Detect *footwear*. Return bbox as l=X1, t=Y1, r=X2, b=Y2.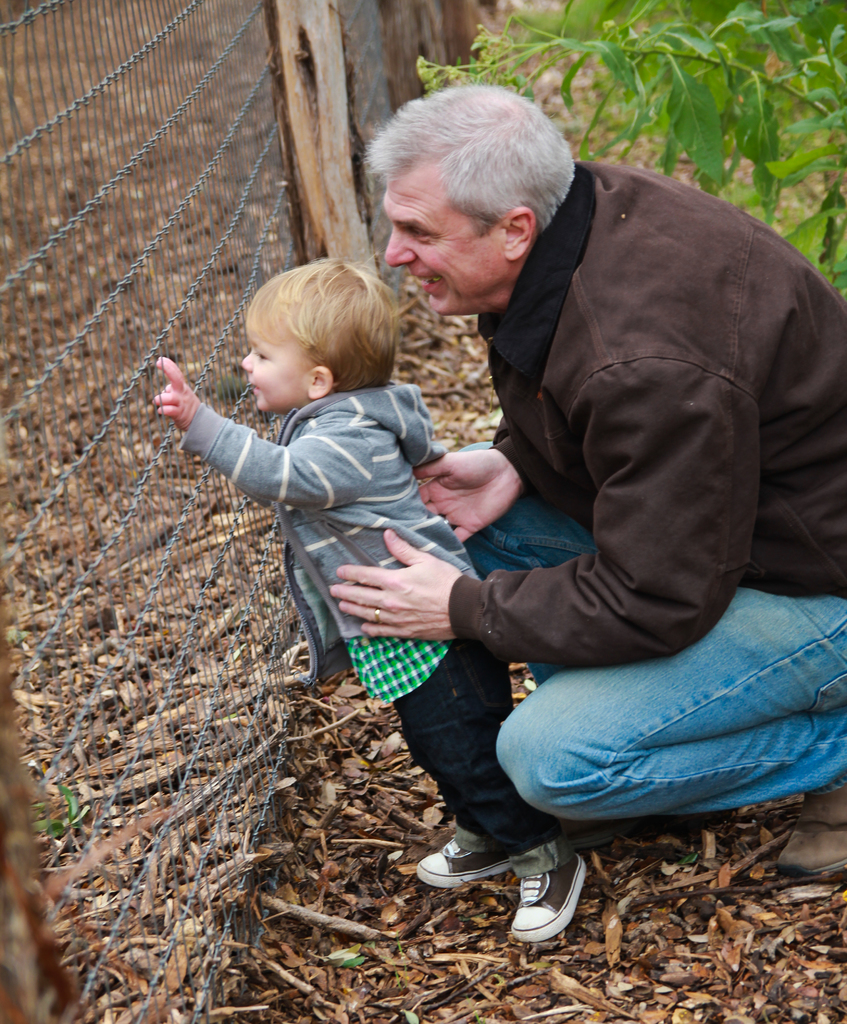
l=775, t=785, r=846, b=867.
